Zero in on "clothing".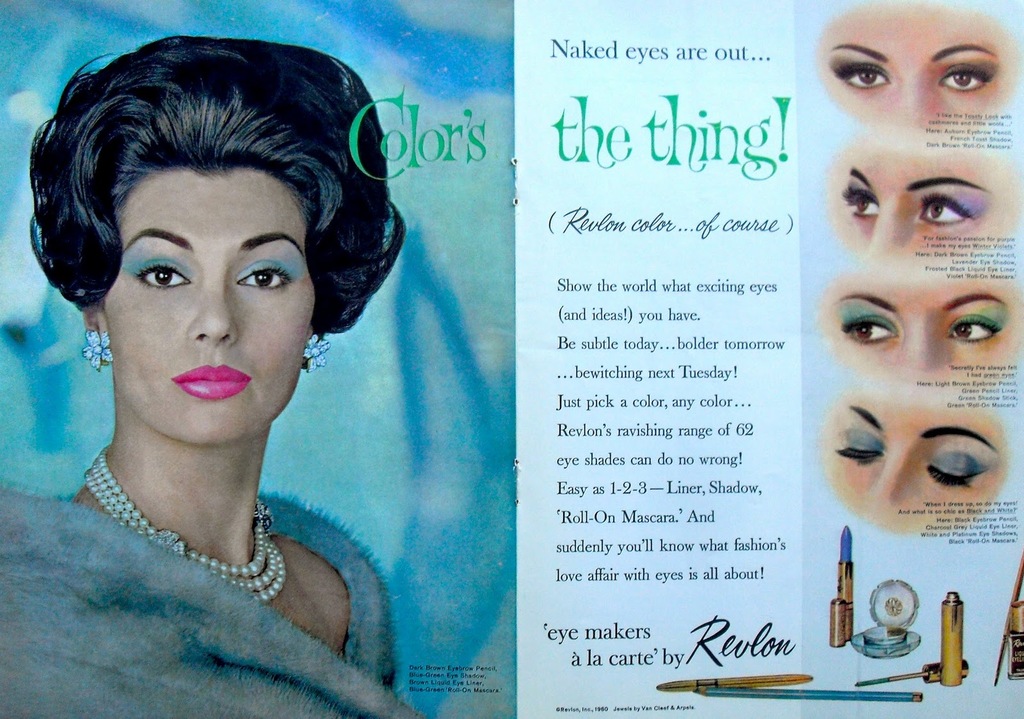
Zeroed in: (left=0, top=483, right=423, bottom=718).
